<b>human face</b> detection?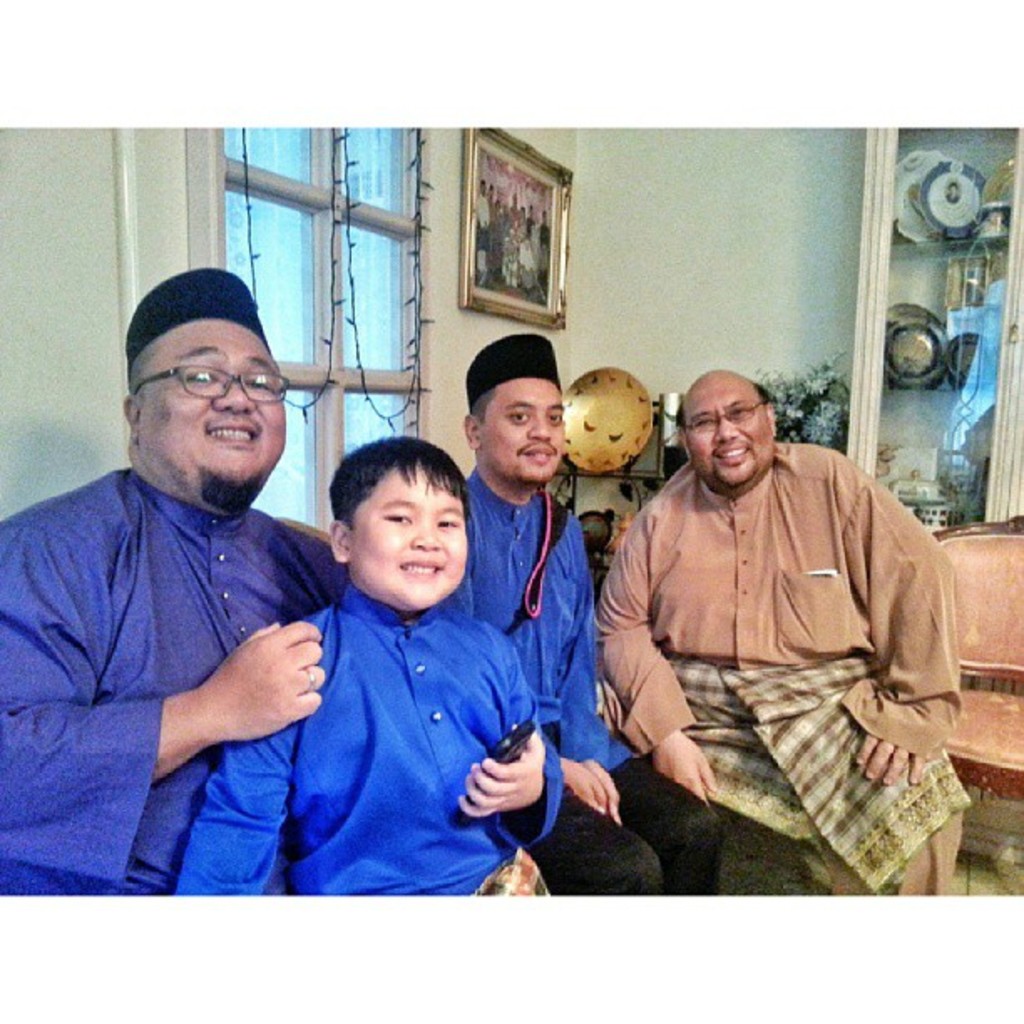
482/380/566/484
